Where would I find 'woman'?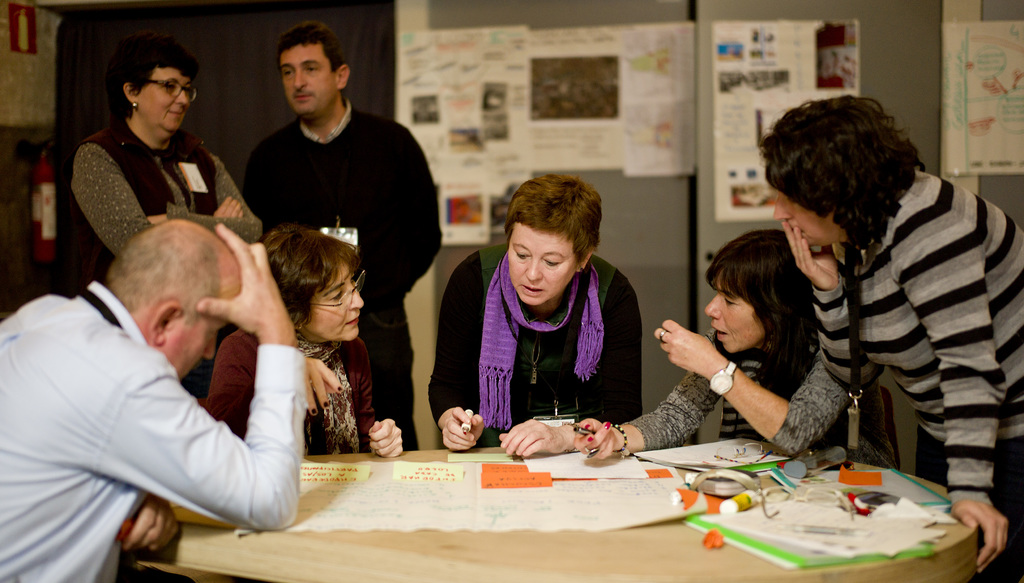
At (left=61, top=36, right=261, bottom=297).
